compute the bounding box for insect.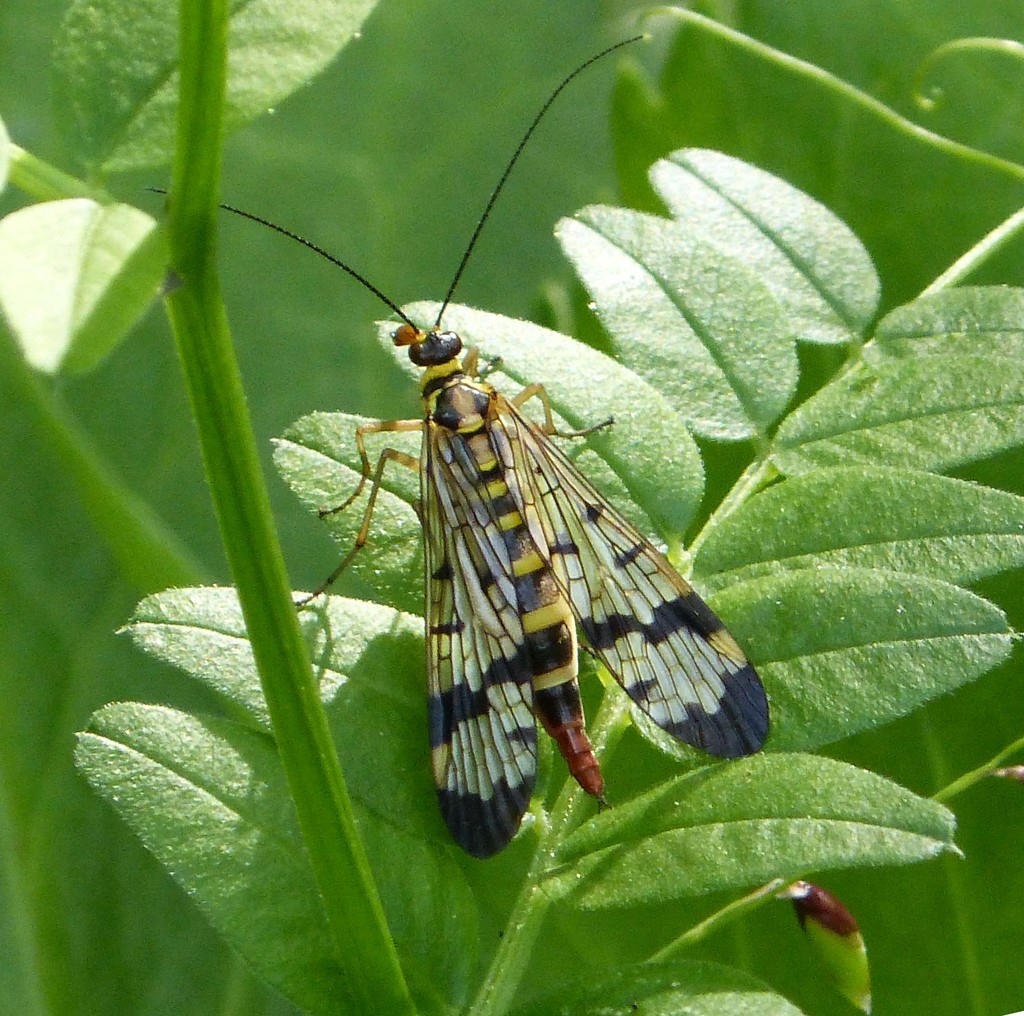
box=[140, 33, 772, 855].
